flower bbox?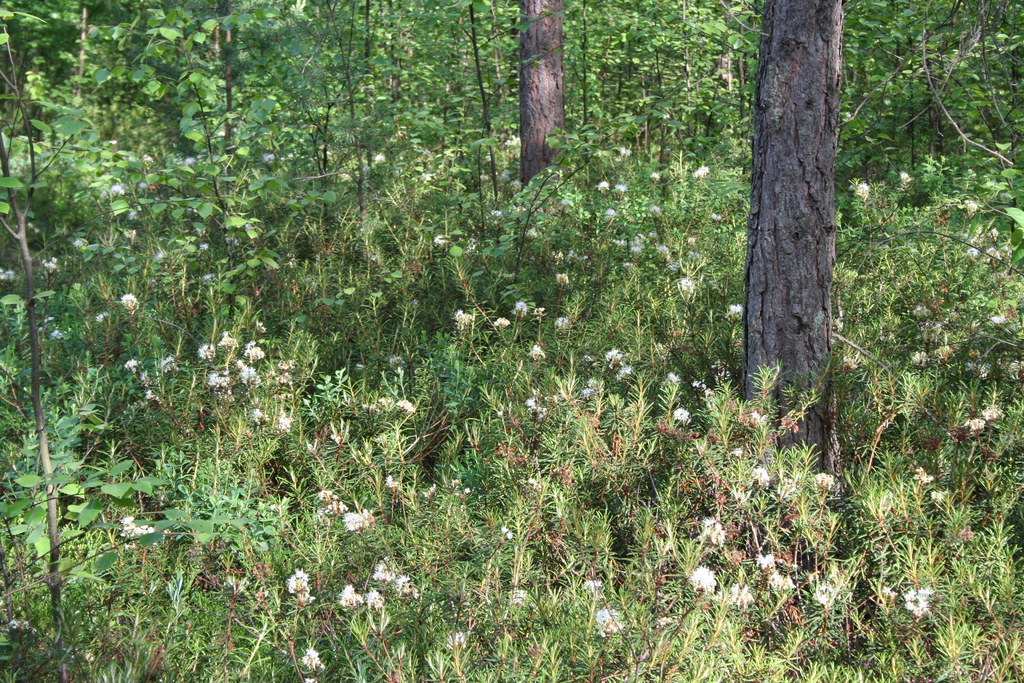
BBox(670, 404, 691, 423)
